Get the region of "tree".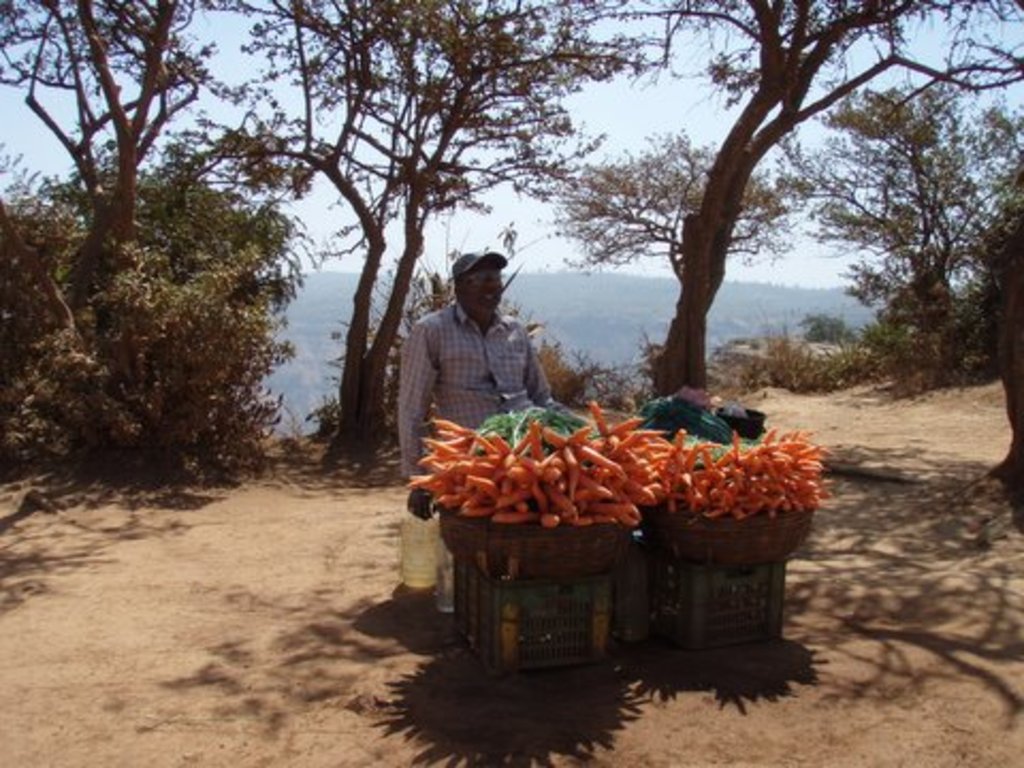
[245, 0, 629, 471].
